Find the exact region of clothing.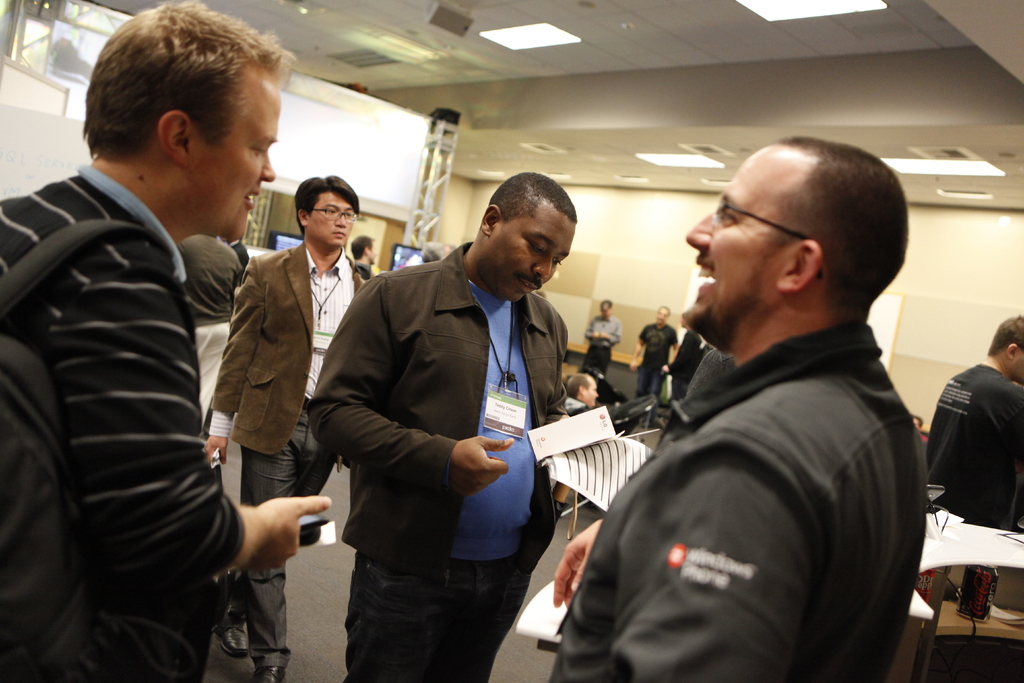
Exact region: <box>573,249,934,682</box>.
